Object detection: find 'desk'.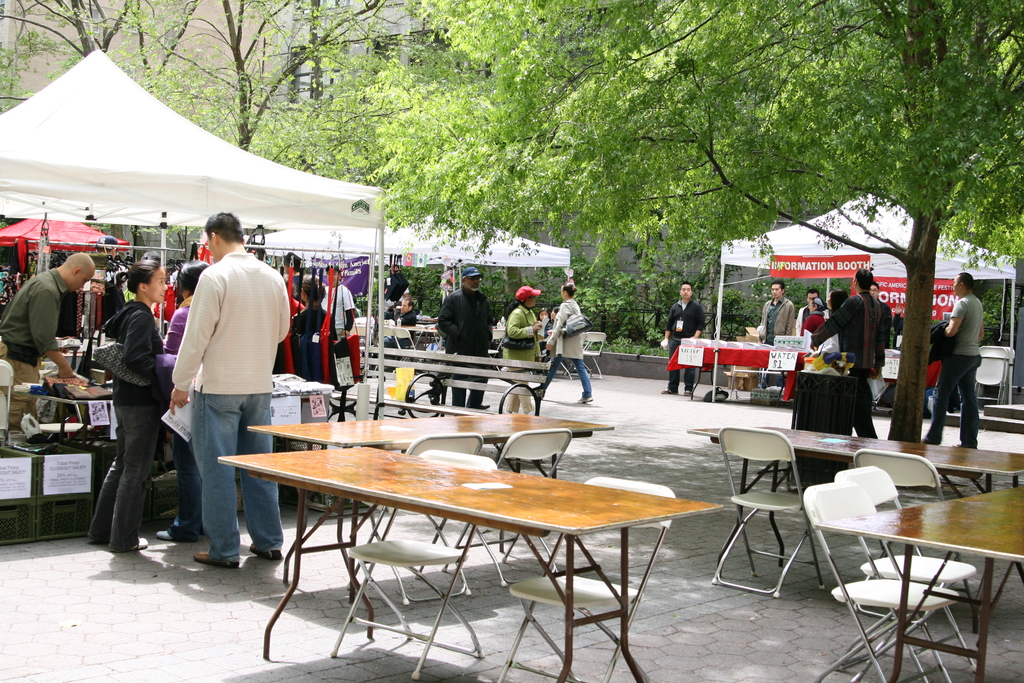
[left=815, top=461, right=1018, bottom=666].
